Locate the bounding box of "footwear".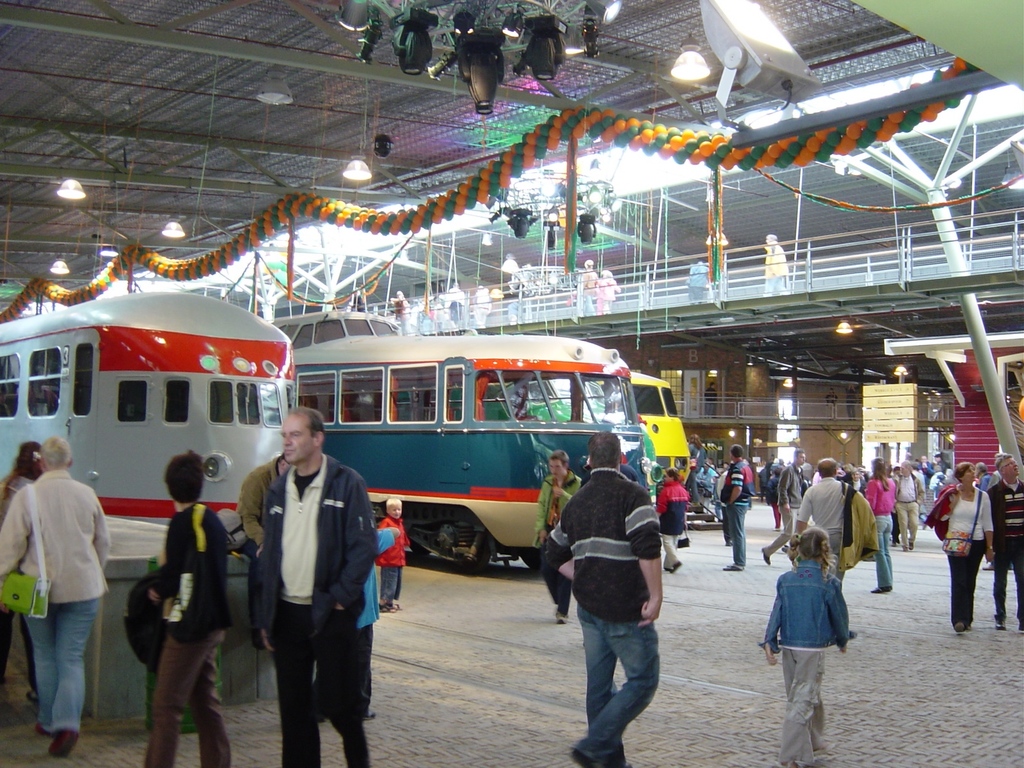
Bounding box: x1=51 y1=726 x2=72 y2=760.
